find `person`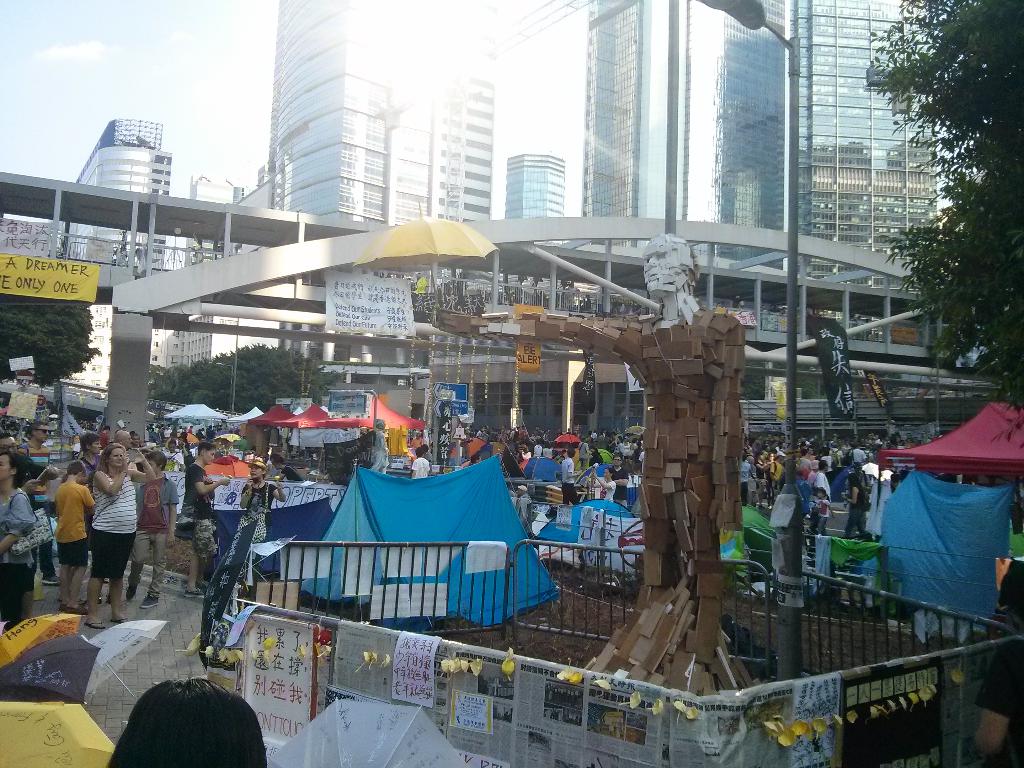
{"x1": 172, "y1": 439, "x2": 218, "y2": 590}
